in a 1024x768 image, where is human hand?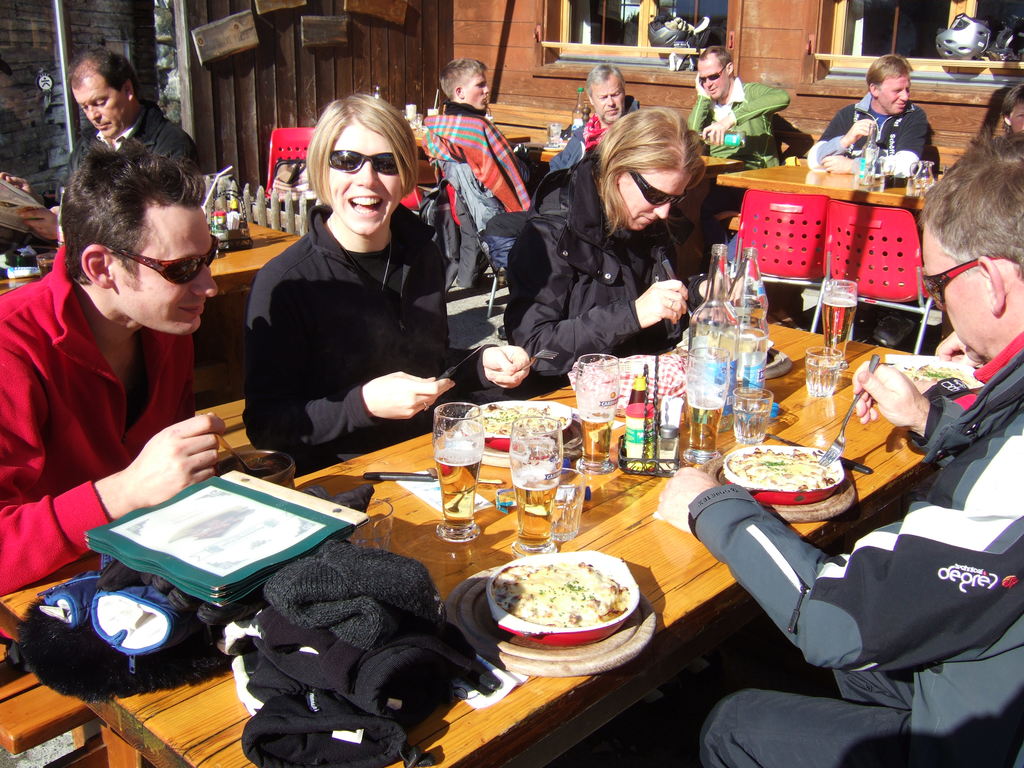
l=102, t=420, r=227, b=515.
